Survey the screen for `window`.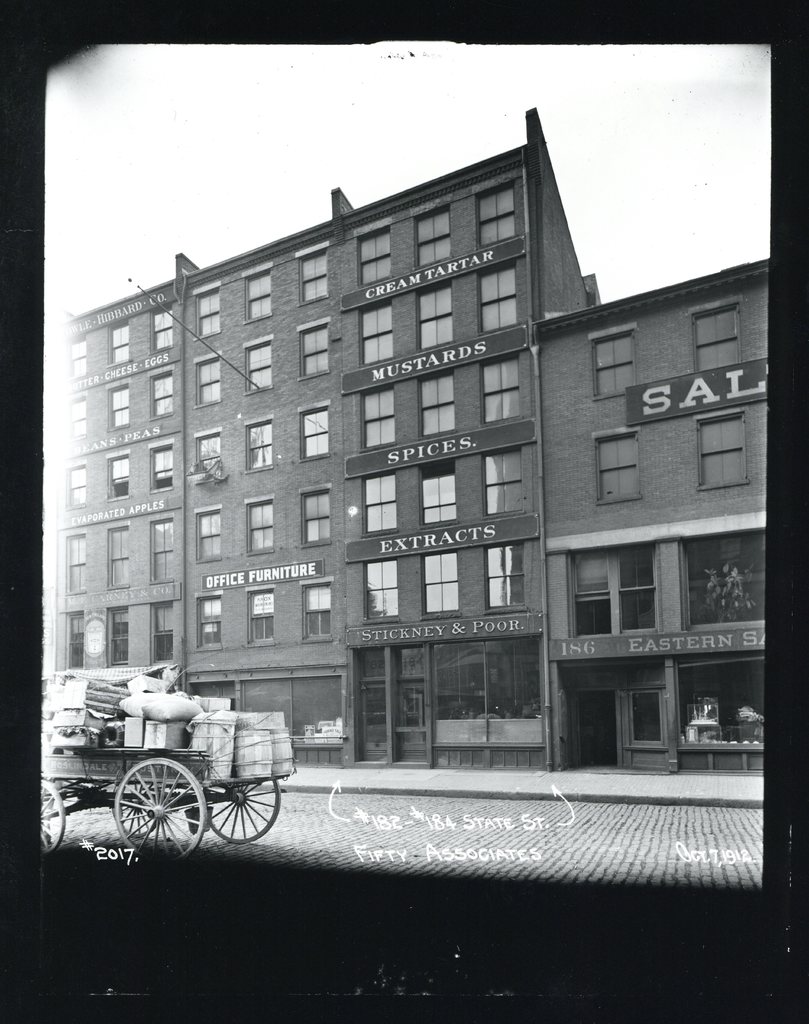
Survey found: BBox(108, 312, 134, 374).
